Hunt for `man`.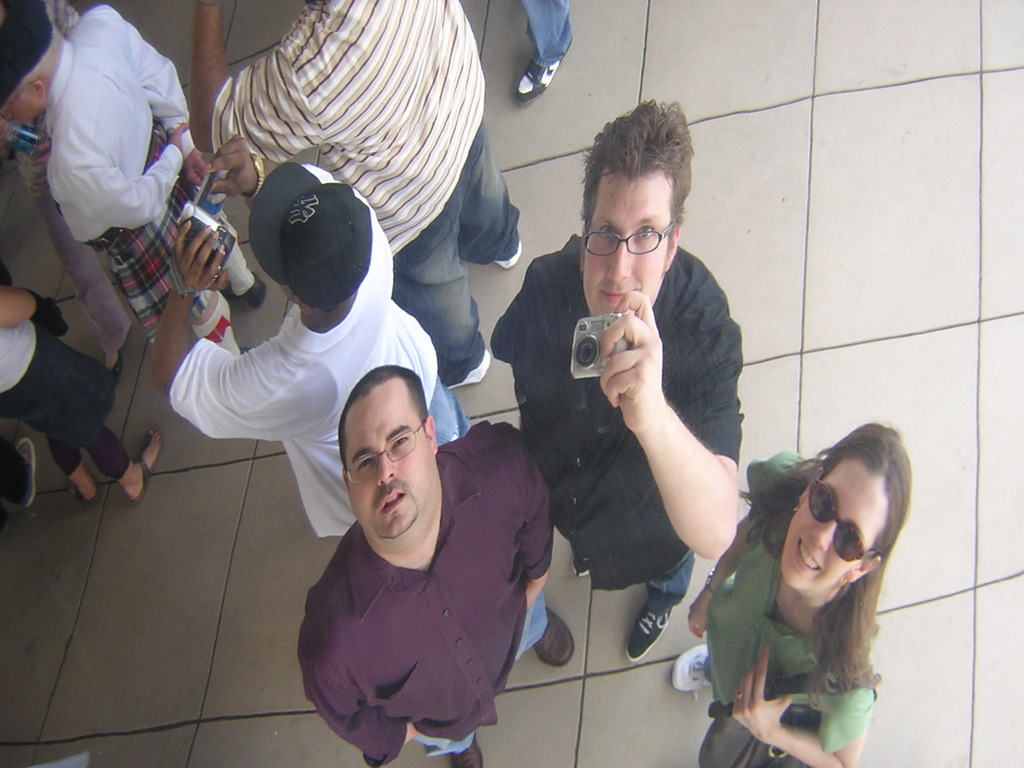
Hunted down at detection(136, 126, 474, 542).
